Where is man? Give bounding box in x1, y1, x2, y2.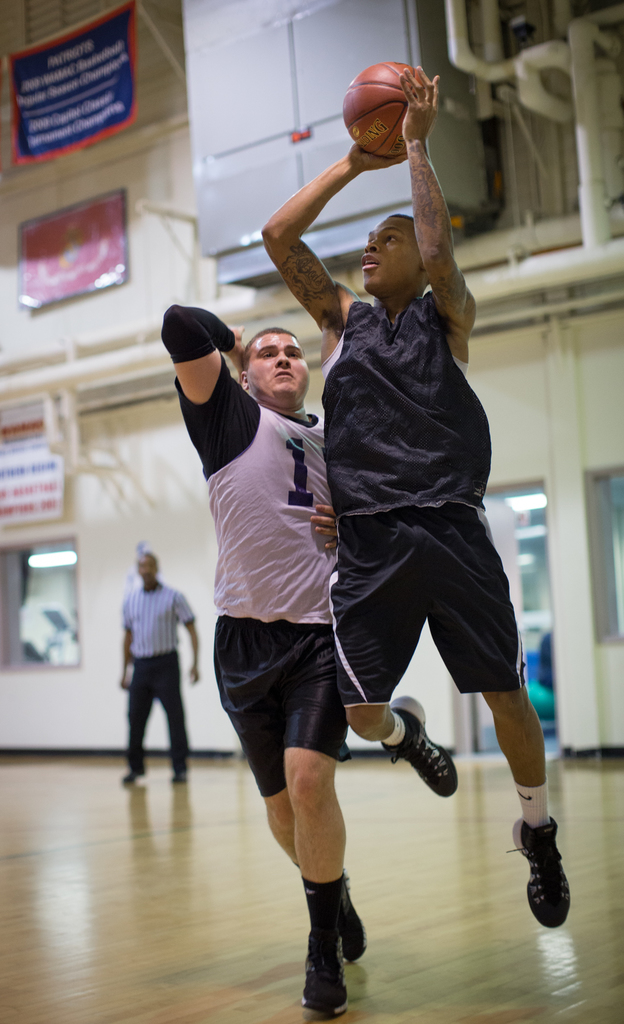
158, 304, 375, 1014.
